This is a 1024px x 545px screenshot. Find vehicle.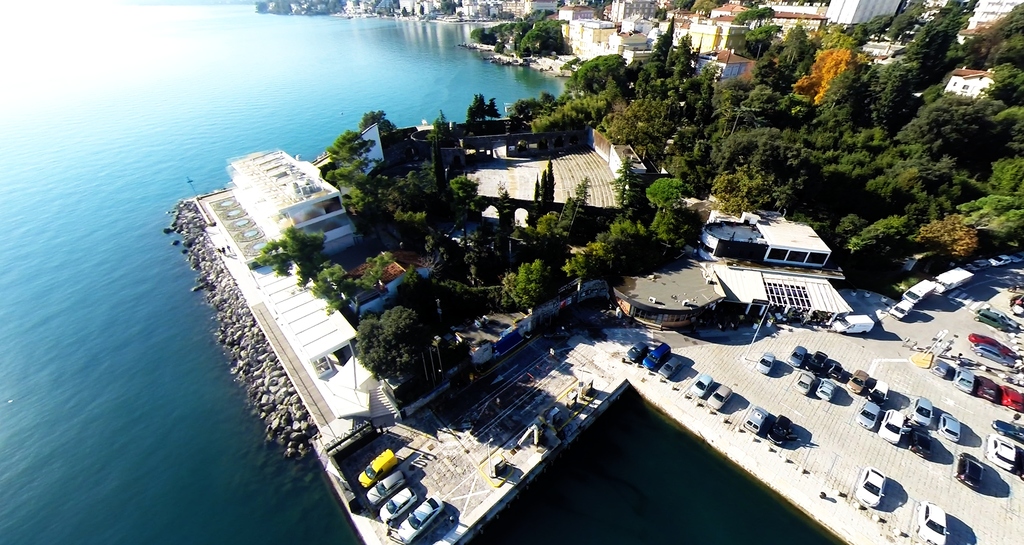
Bounding box: <box>366,472,404,507</box>.
